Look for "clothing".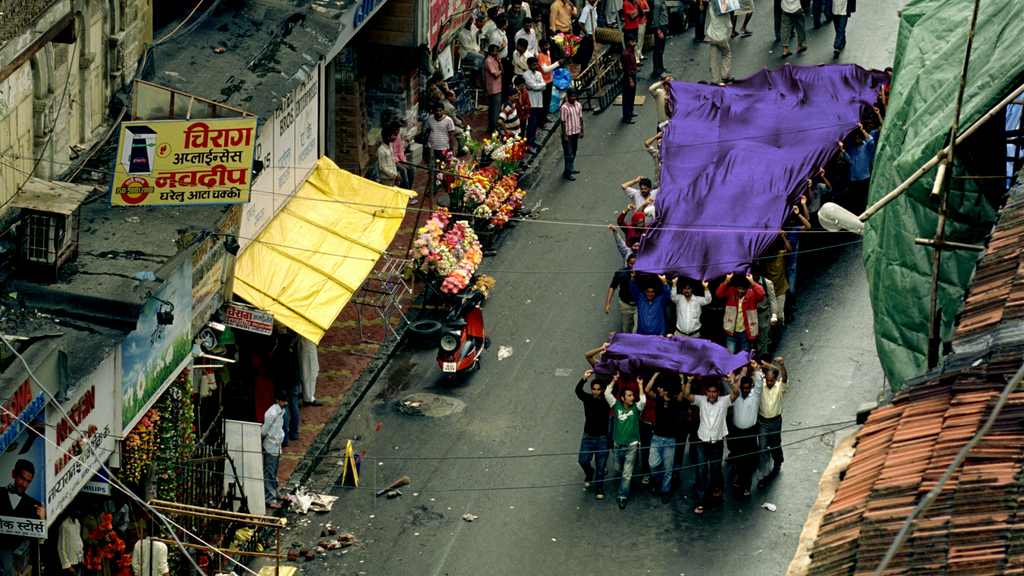
Found: left=639, top=273, right=673, bottom=338.
